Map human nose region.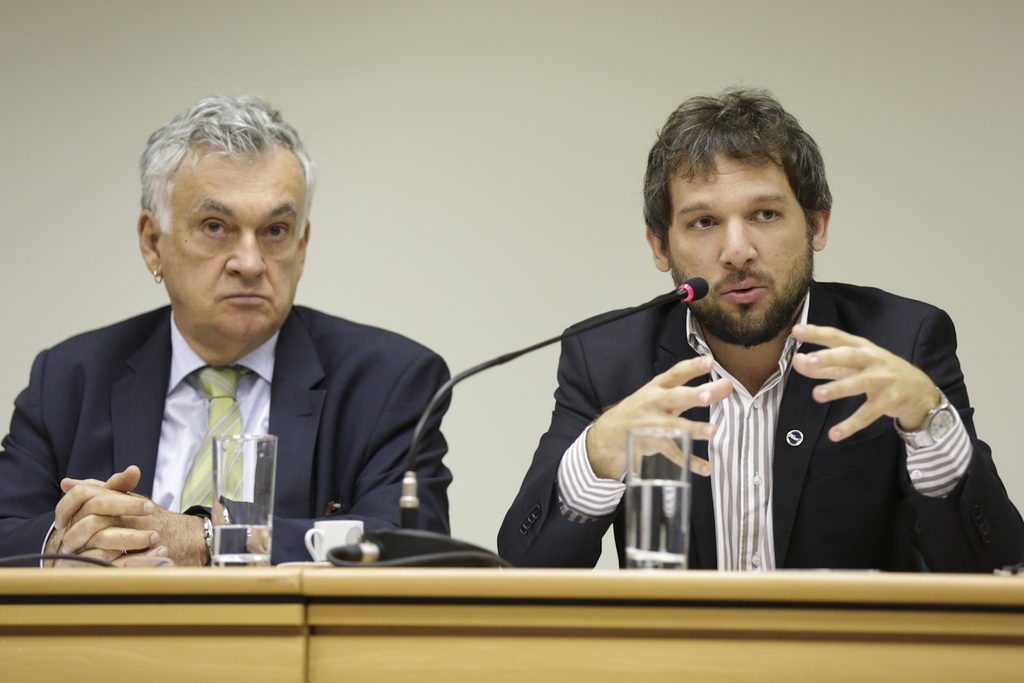
Mapped to 223, 228, 269, 282.
